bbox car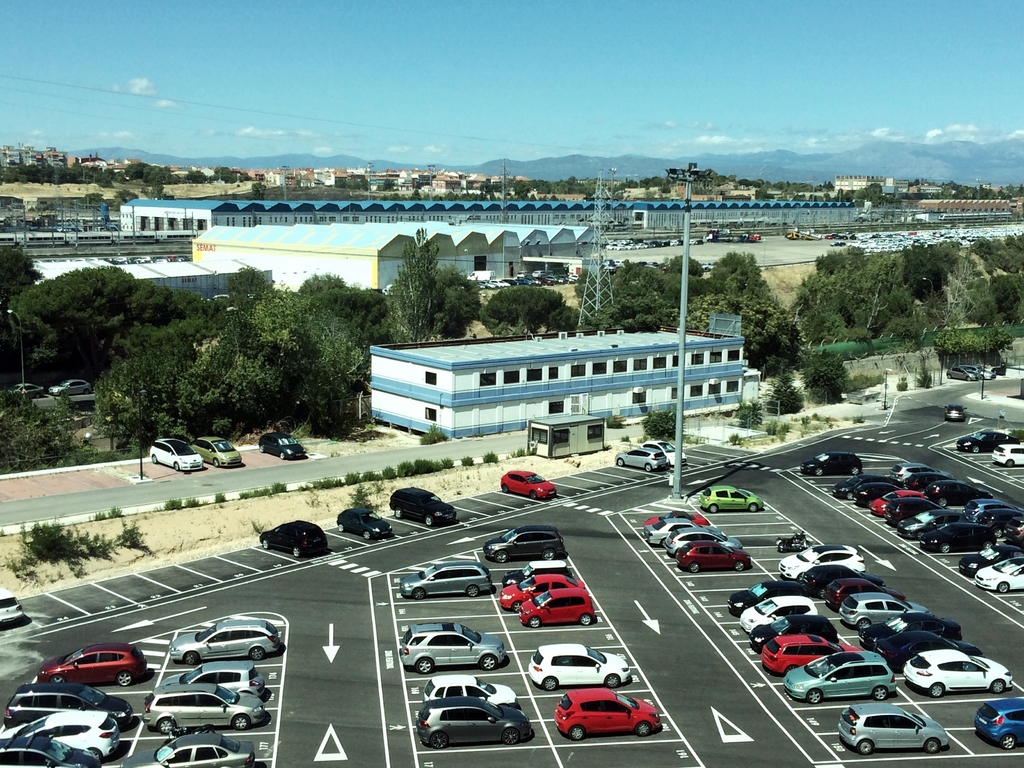
rect(401, 623, 507, 676)
